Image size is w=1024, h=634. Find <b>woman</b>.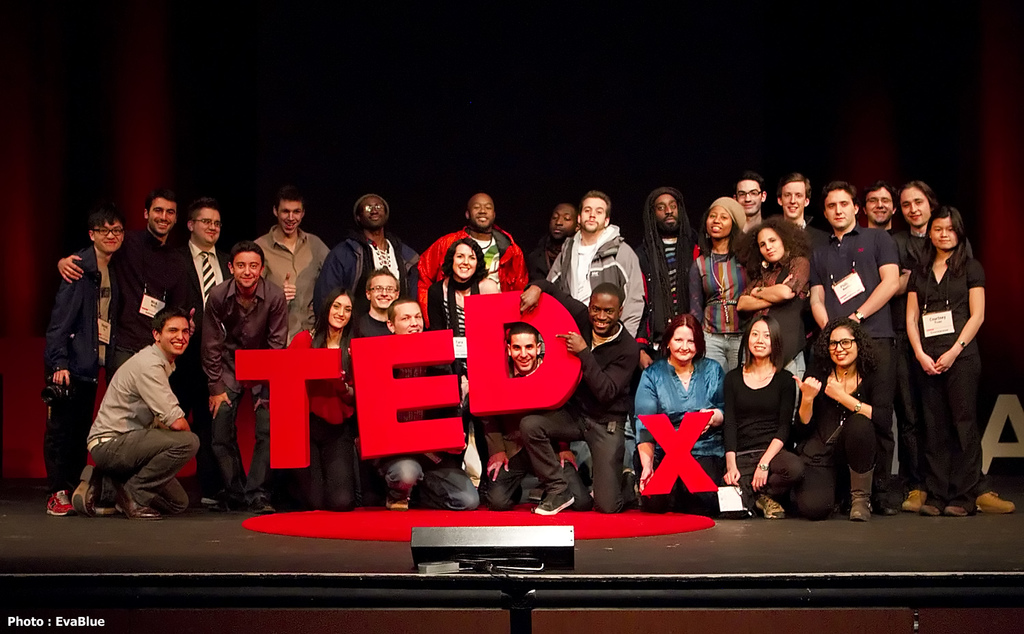
<box>790,320,896,525</box>.
